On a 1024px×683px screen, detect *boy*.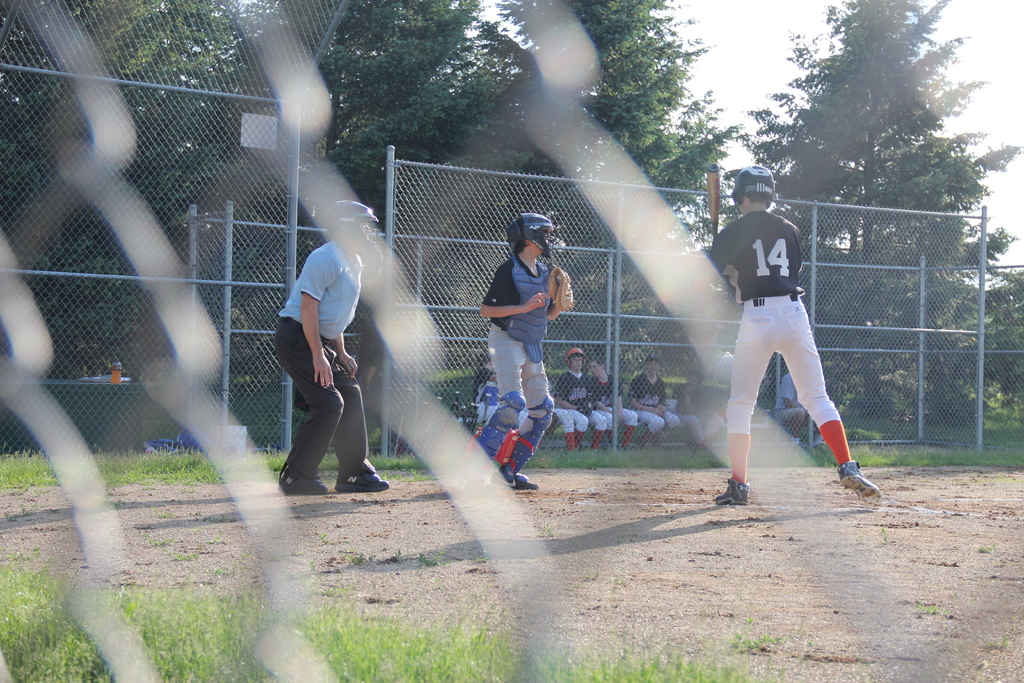
(x1=589, y1=359, x2=636, y2=450).
